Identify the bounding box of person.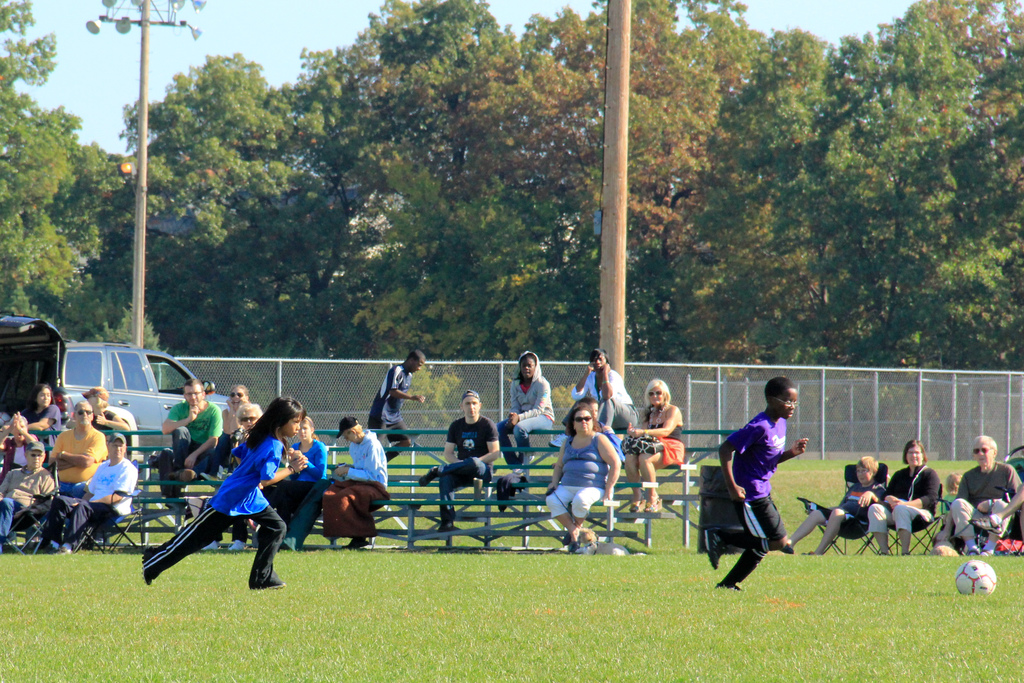
locate(46, 431, 138, 556).
